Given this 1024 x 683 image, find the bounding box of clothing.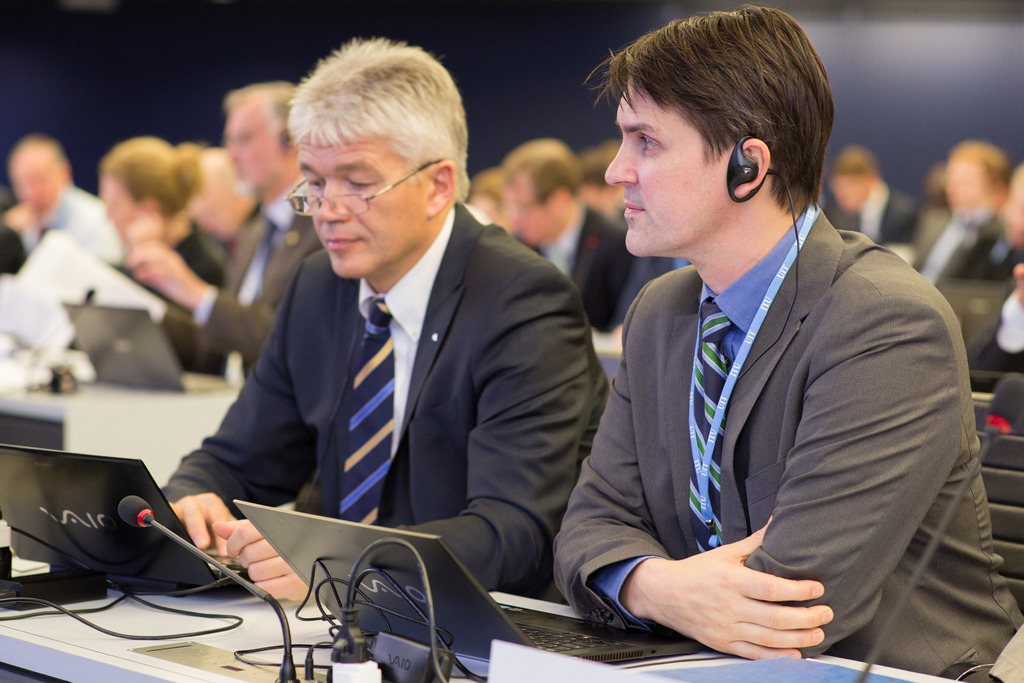
161/198/611/604.
